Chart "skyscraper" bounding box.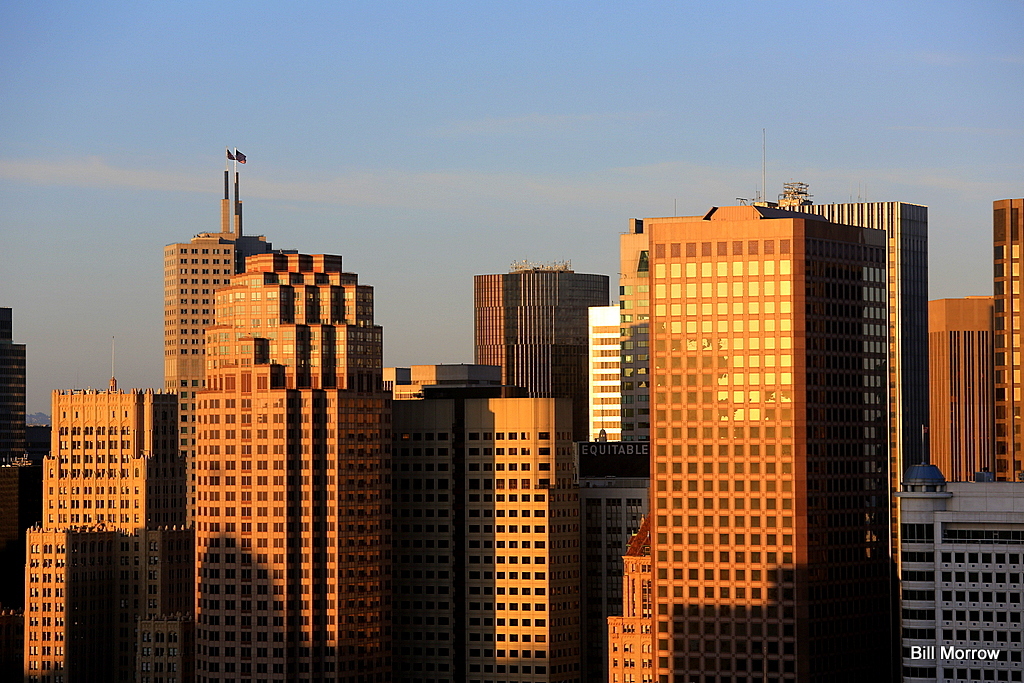
Charted: (x1=187, y1=239, x2=394, y2=682).
